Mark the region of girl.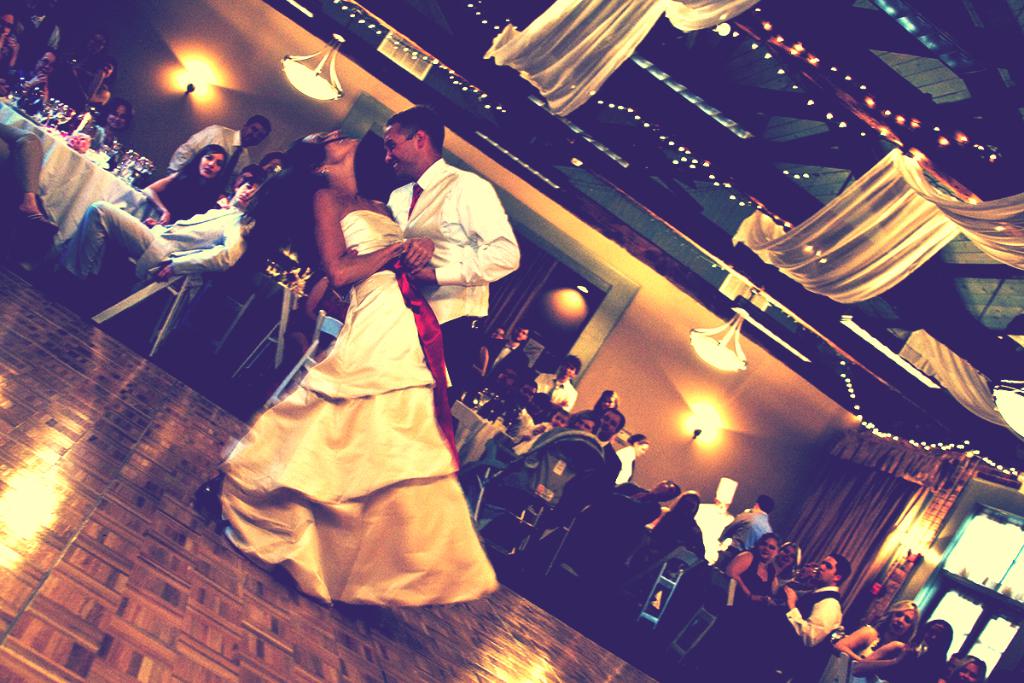
Region: x1=949, y1=659, x2=988, y2=682.
